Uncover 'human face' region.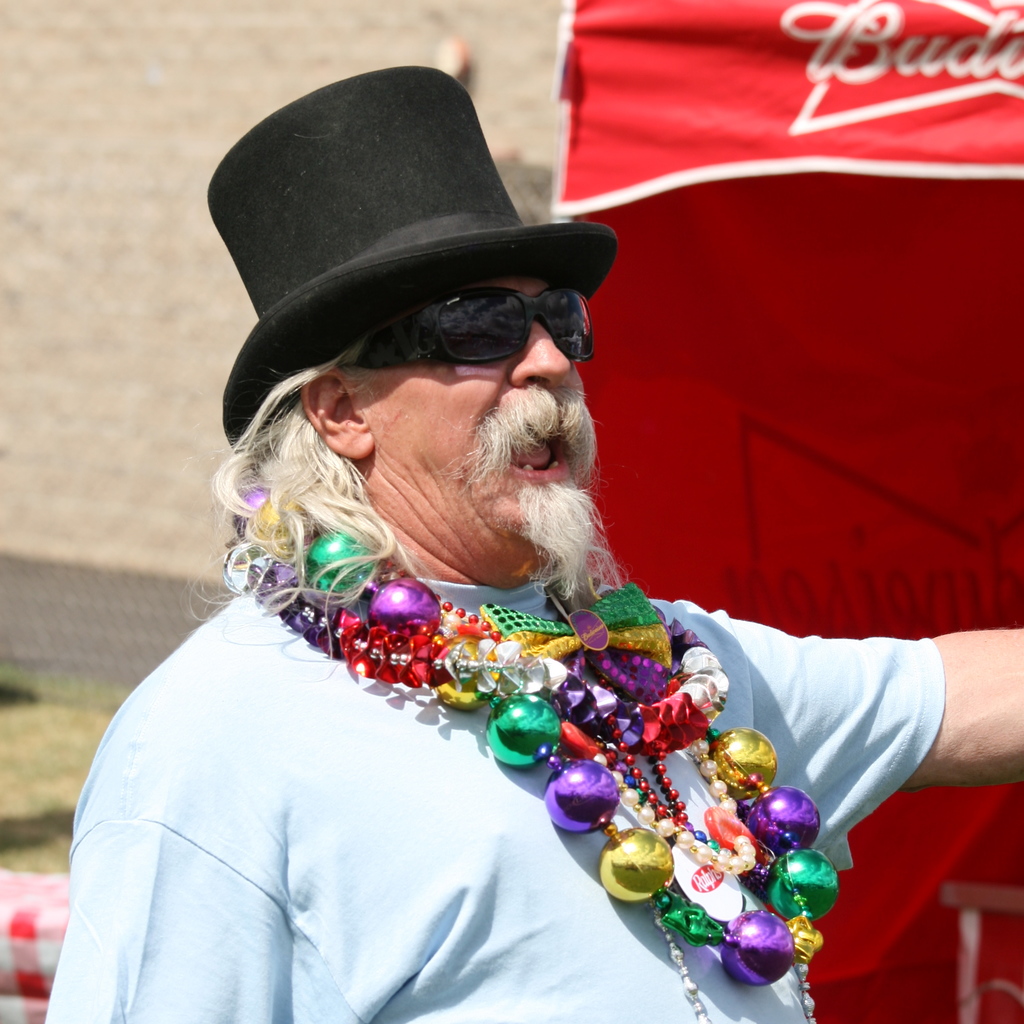
Uncovered: rect(352, 259, 599, 576).
